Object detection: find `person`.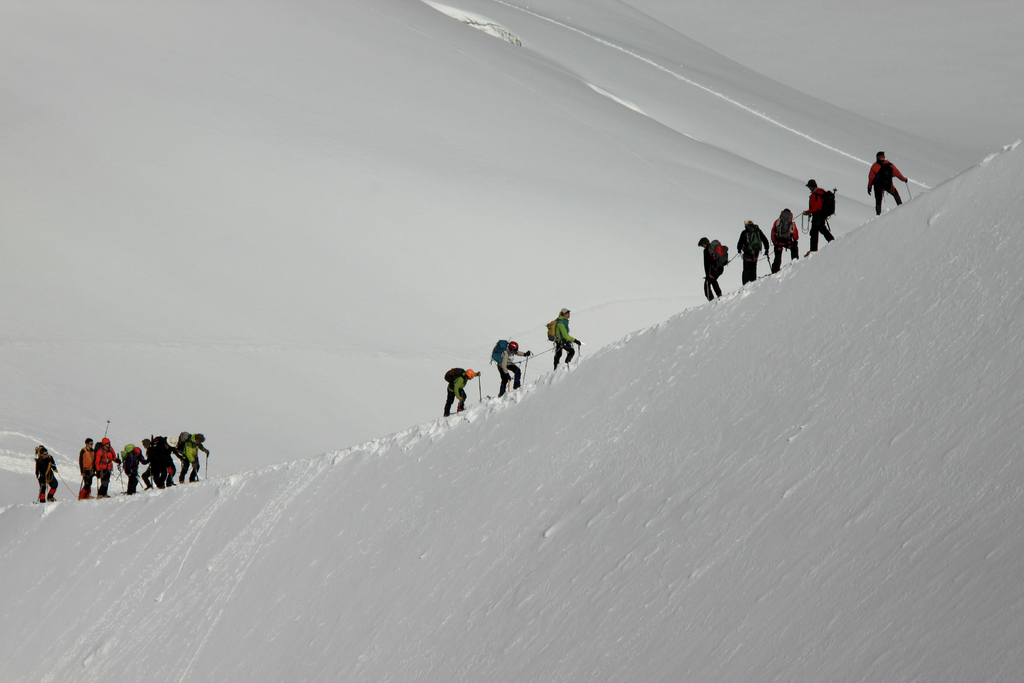
[left=865, top=145, right=917, bottom=219].
